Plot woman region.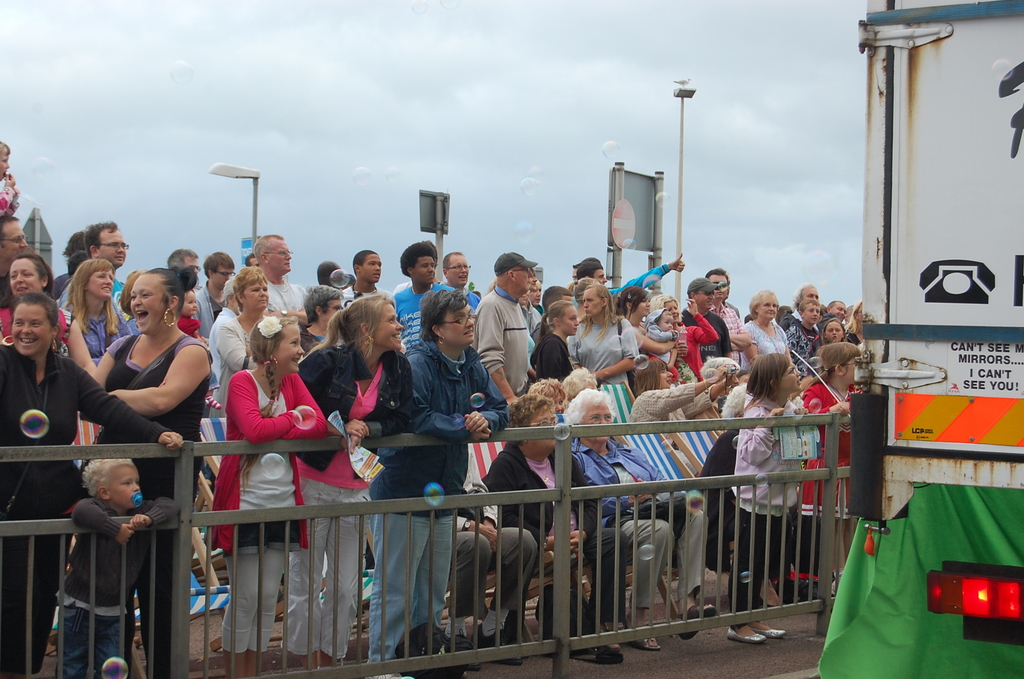
Plotted at 294,291,414,672.
